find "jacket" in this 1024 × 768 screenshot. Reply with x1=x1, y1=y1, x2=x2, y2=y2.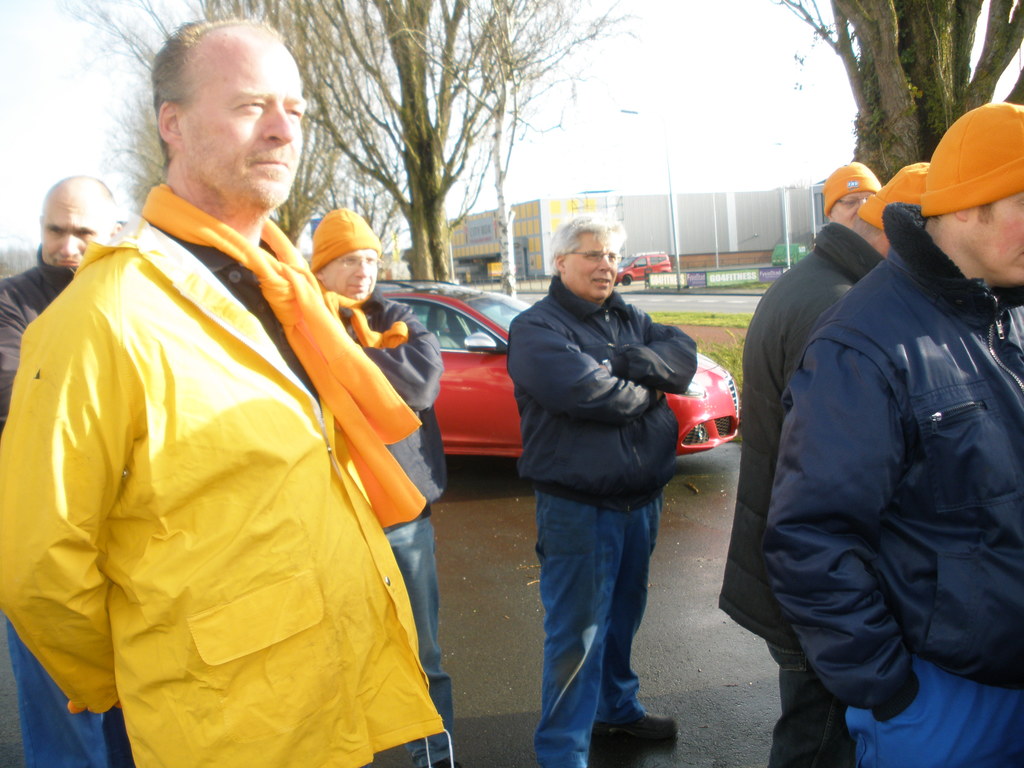
x1=6, y1=90, x2=423, y2=767.
